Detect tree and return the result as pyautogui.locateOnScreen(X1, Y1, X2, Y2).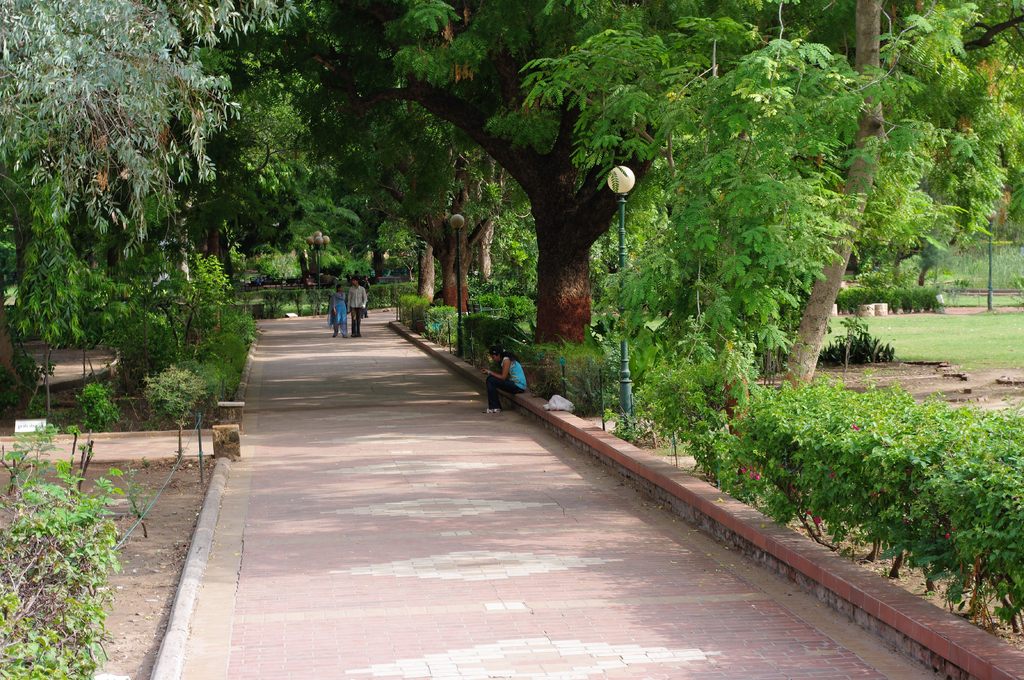
pyautogui.locateOnScreen(511, 0, 1023, 406).
